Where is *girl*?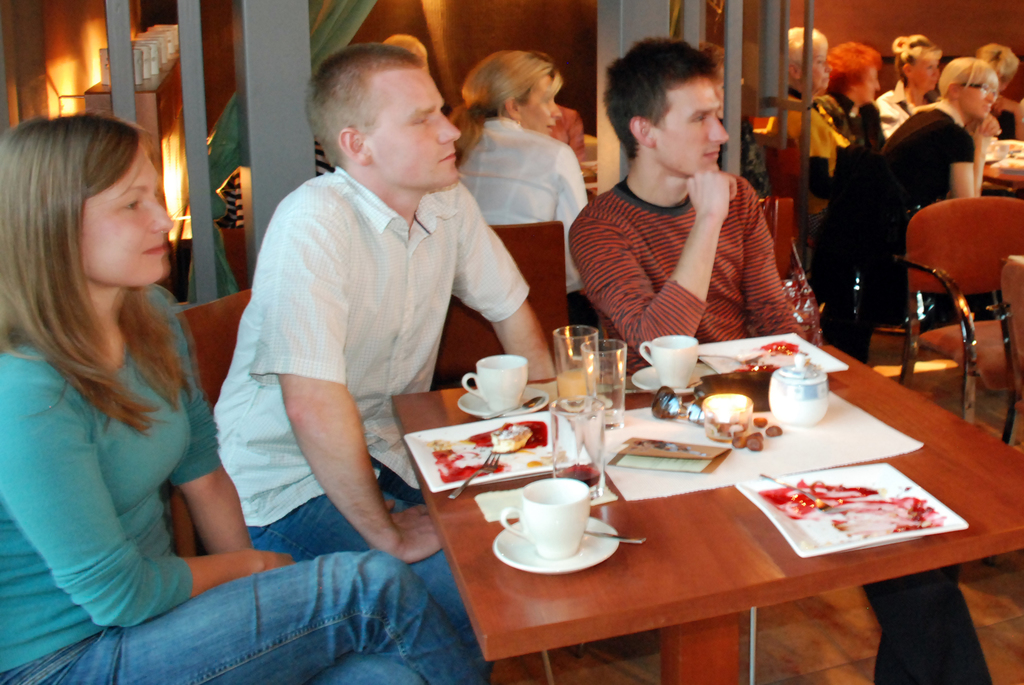
[0,109,488,684].
